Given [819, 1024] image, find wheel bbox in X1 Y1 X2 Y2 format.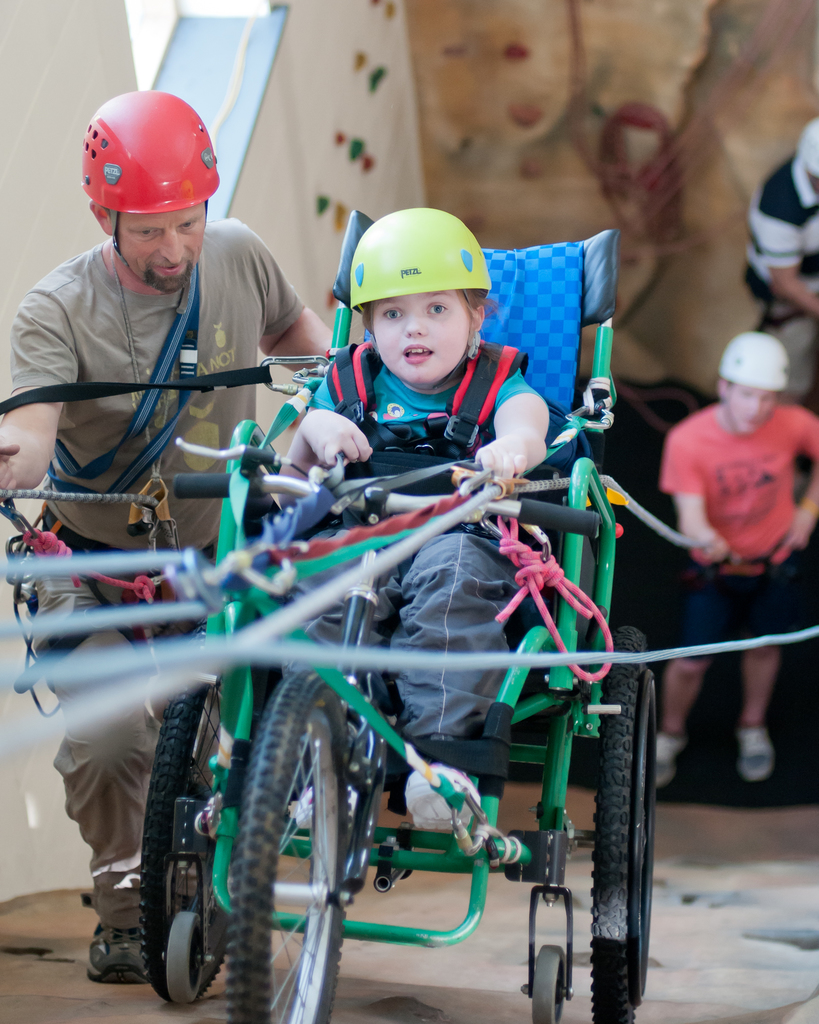
530 948 565 1023.
